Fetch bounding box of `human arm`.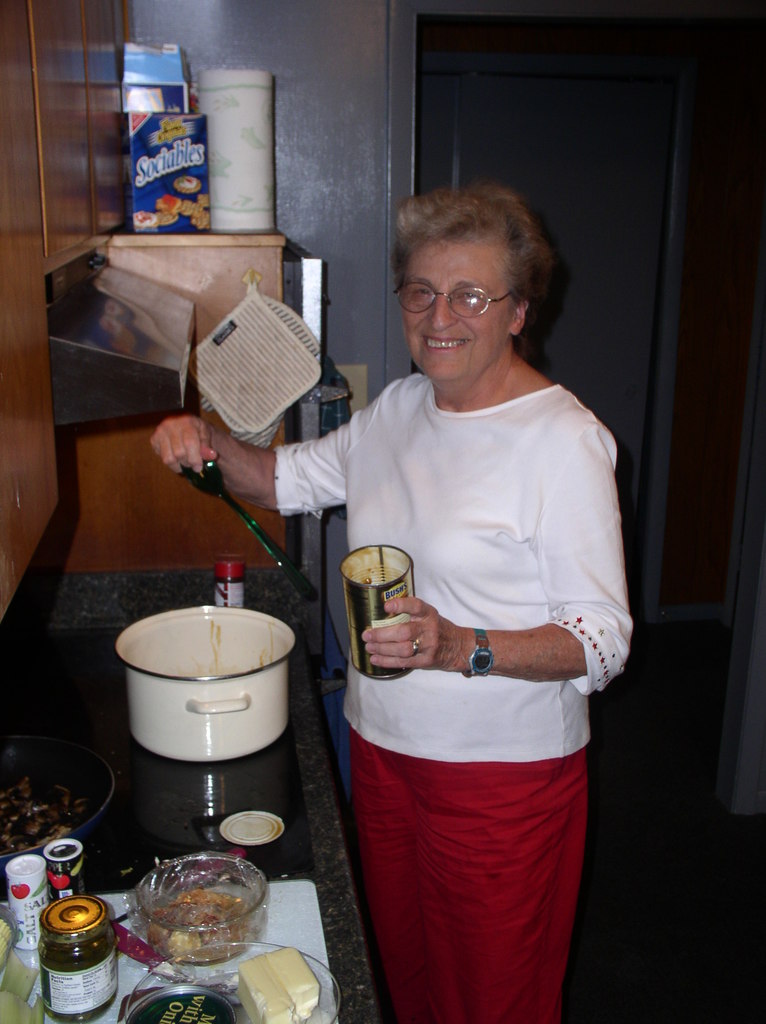
Bbox: box(367, 420, 637, 678).
